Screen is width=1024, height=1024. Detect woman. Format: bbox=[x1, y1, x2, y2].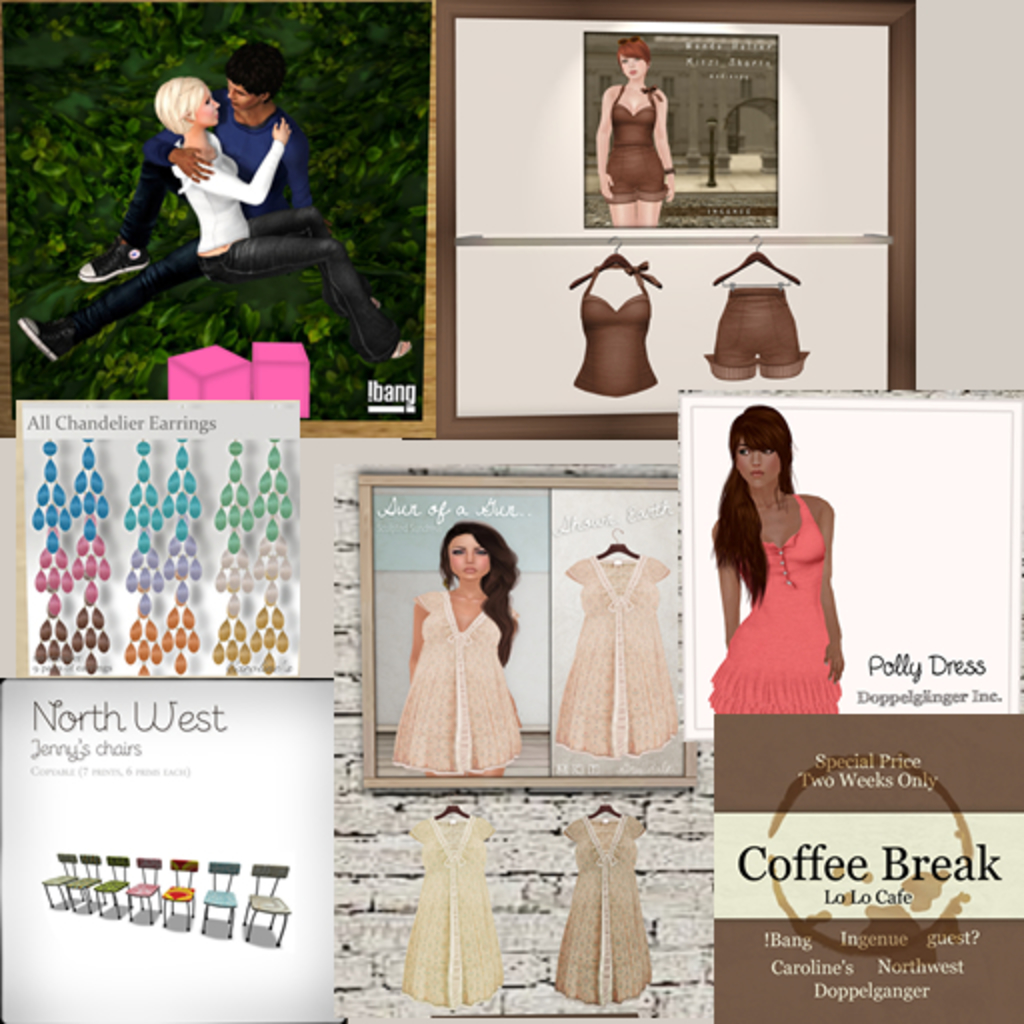
bbox=[152, 78, 410, 366].
